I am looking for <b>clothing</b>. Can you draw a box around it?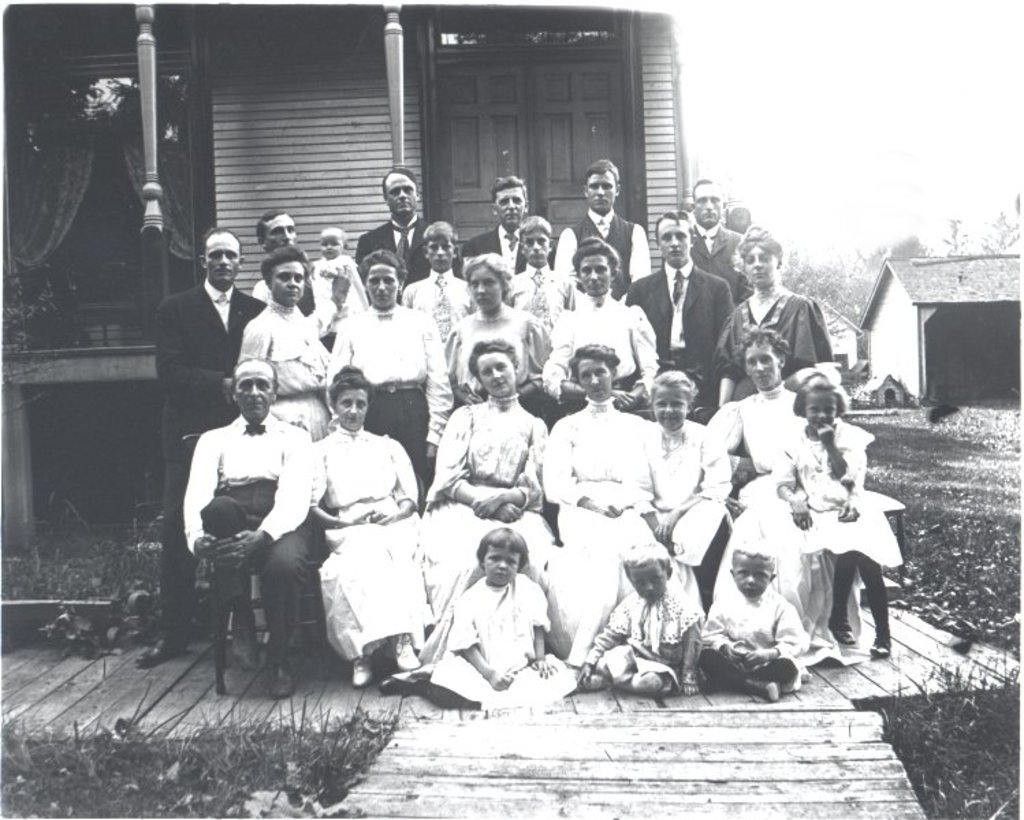
Sure, the bounding box is [308, 418, 427, 660].
